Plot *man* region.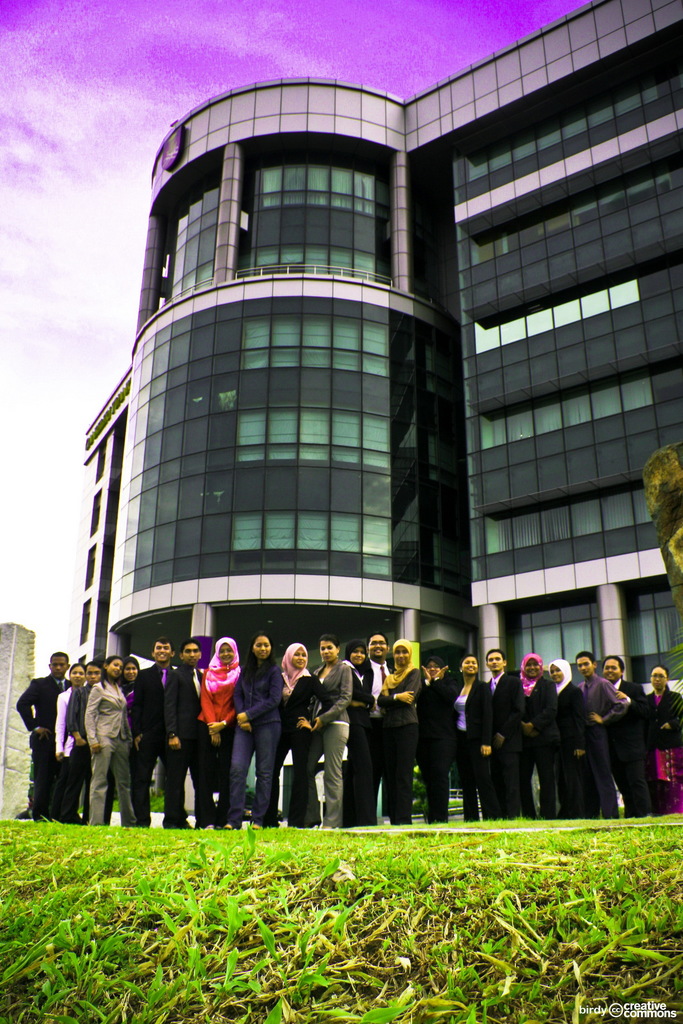
Plotted at 573 652 623 818.
